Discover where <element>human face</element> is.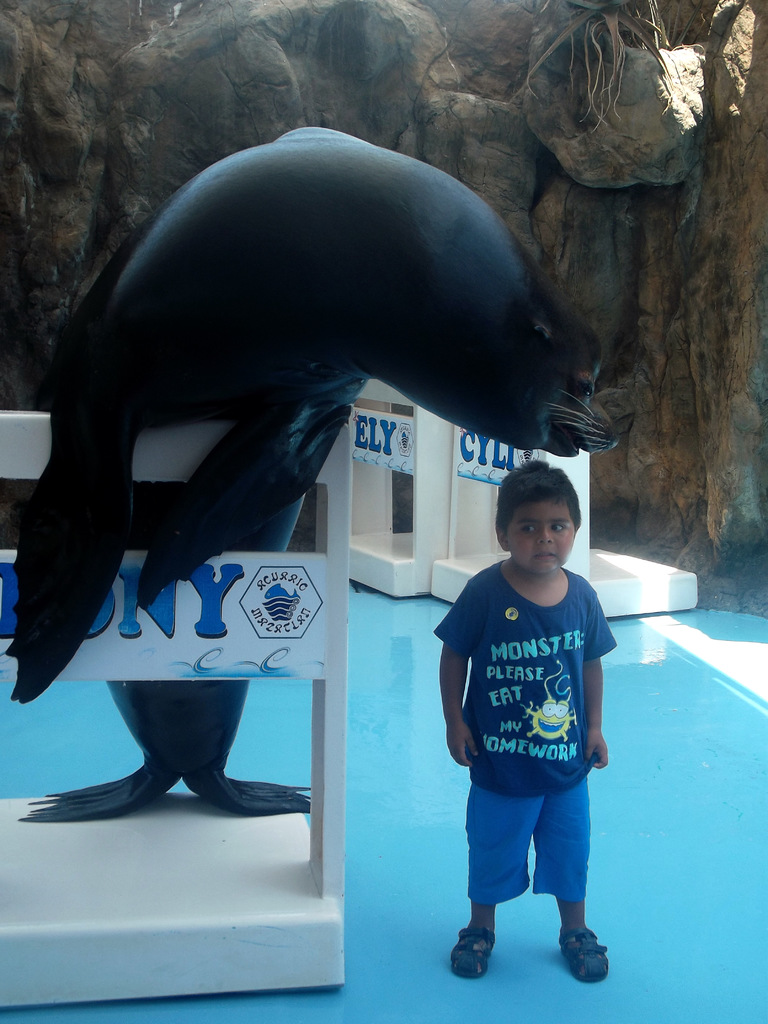
Discovered at {"left": 508, "top": 508, "right": 573, "bottom": 575}.
